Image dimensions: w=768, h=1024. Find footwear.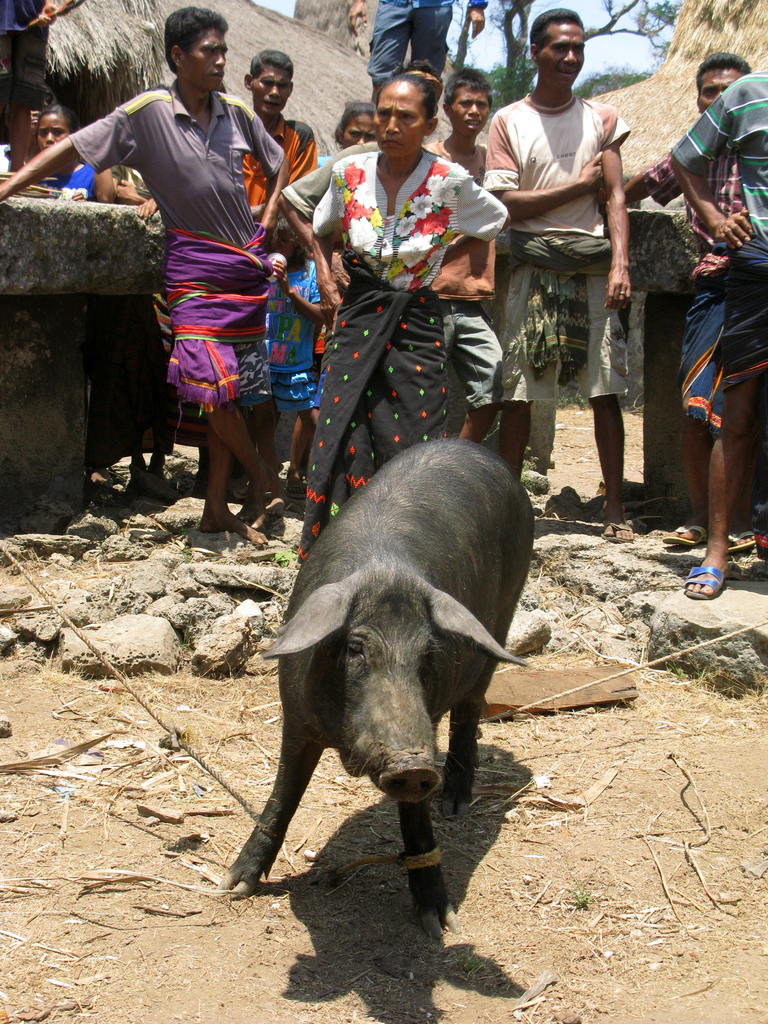
BBox(660, 517, 709, 545).
